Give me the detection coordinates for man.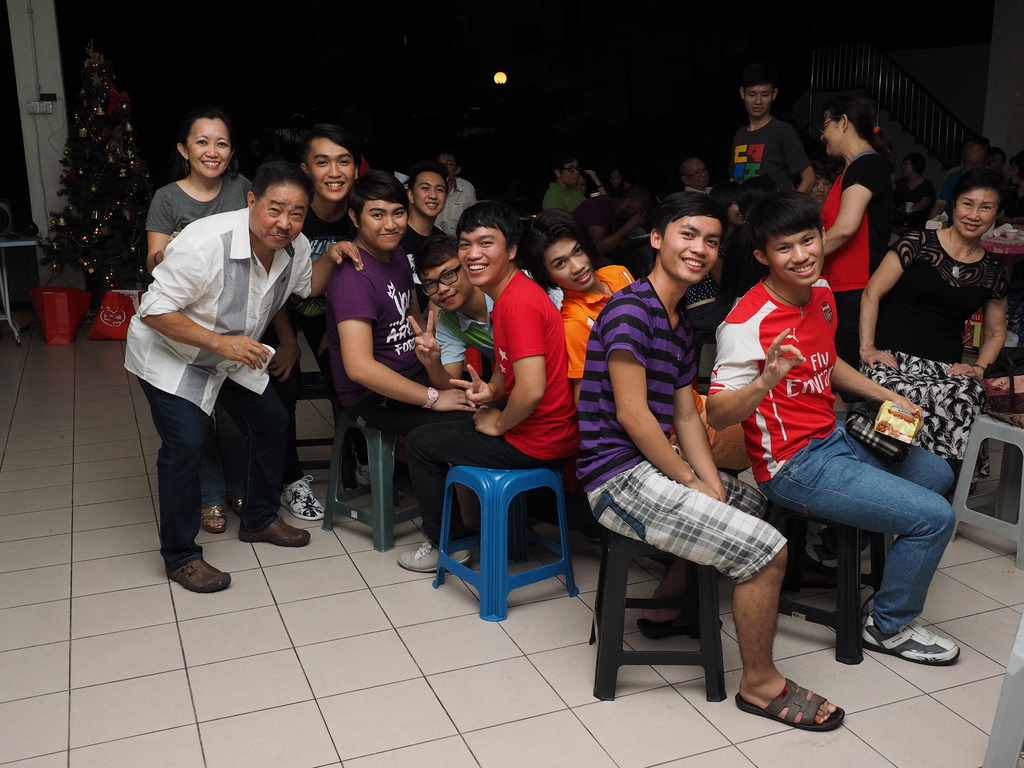
[719, 70, 822, 265].
